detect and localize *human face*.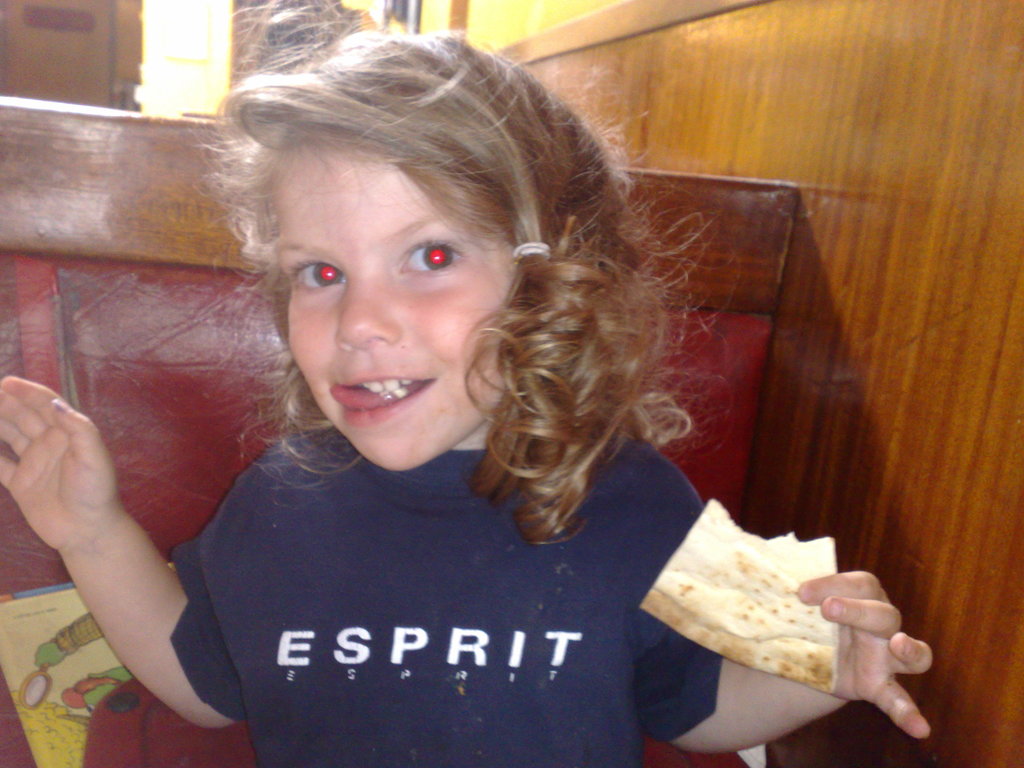
Localized at region(257, 124, 527, 468).
